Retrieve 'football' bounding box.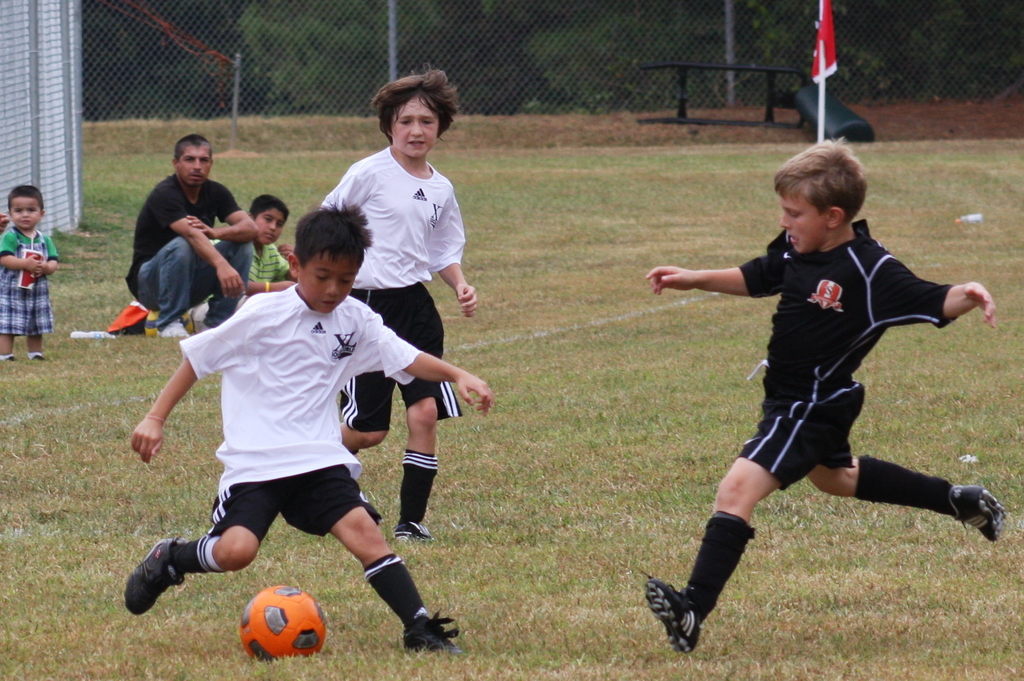
Bounding box: {"x1": 238, "y1": 584, "x2": 327, "y2": 665}.
